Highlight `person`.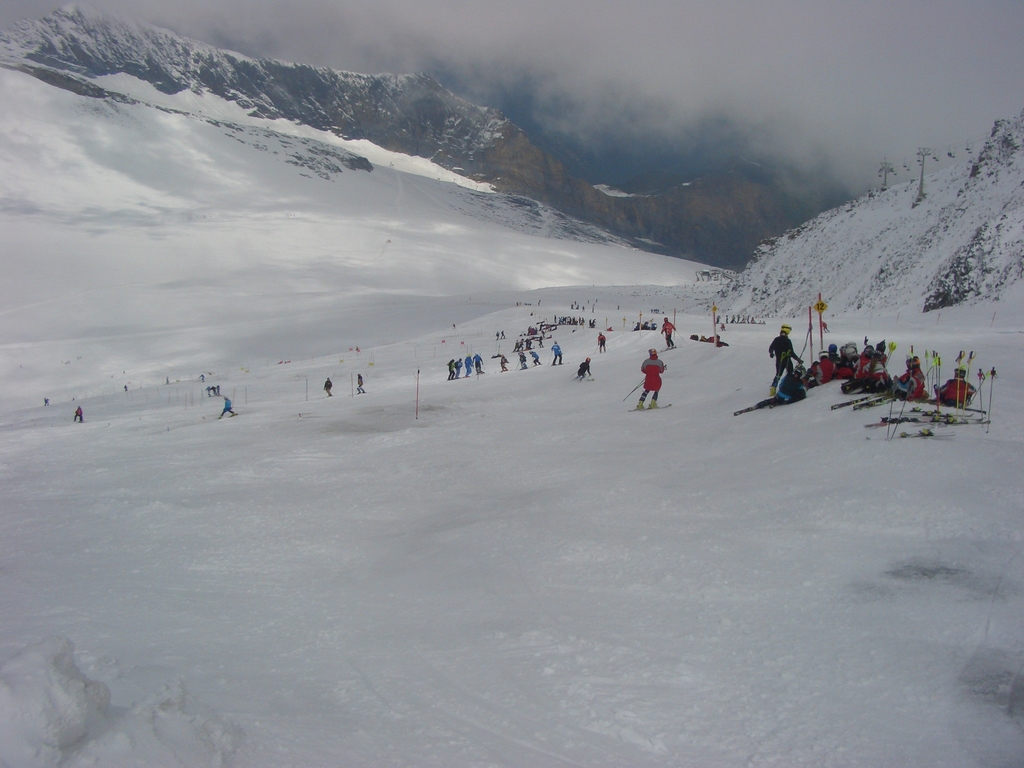
Highlighted region: [72, 404, 84, 422].
